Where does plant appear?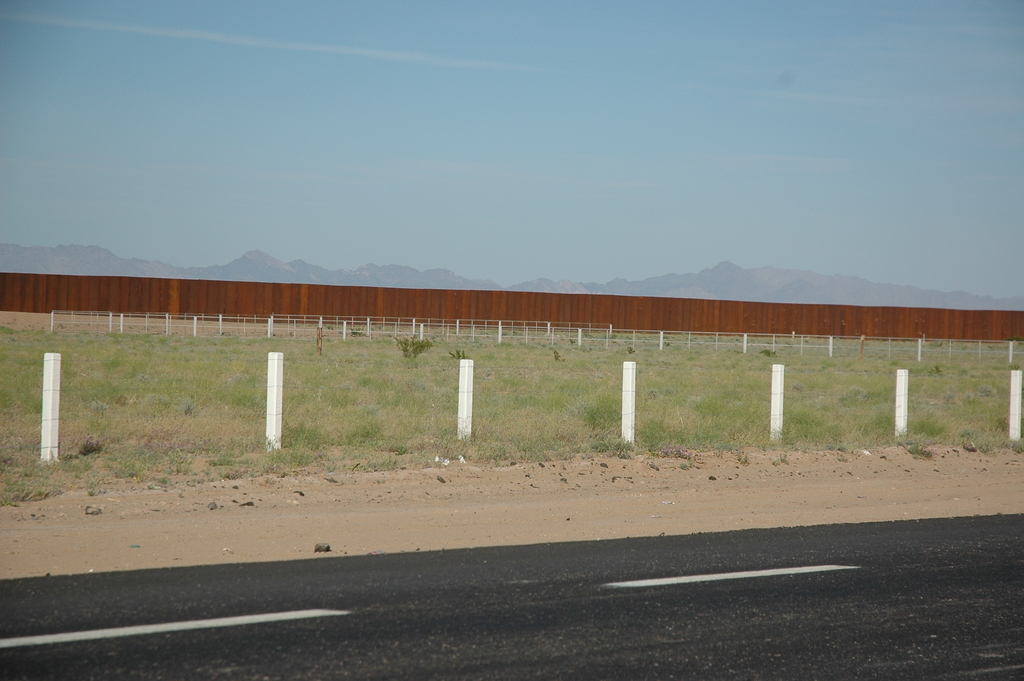
Appears at [x1=435, y1=434, x2=480, y2=455].
